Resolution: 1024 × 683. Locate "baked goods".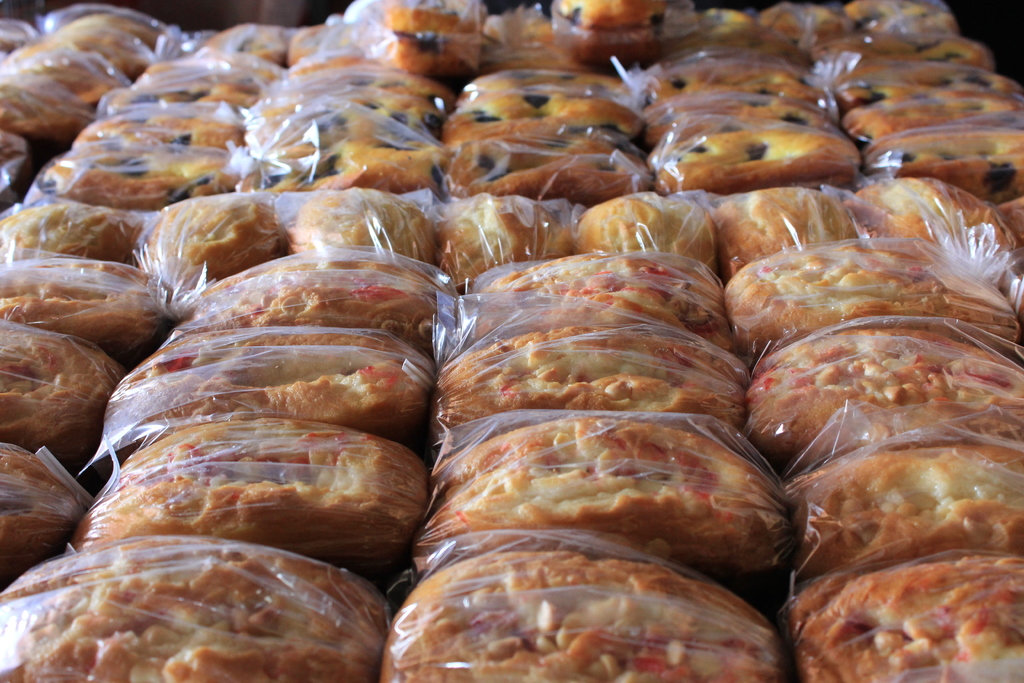
box(561, 0, 661, 65).
